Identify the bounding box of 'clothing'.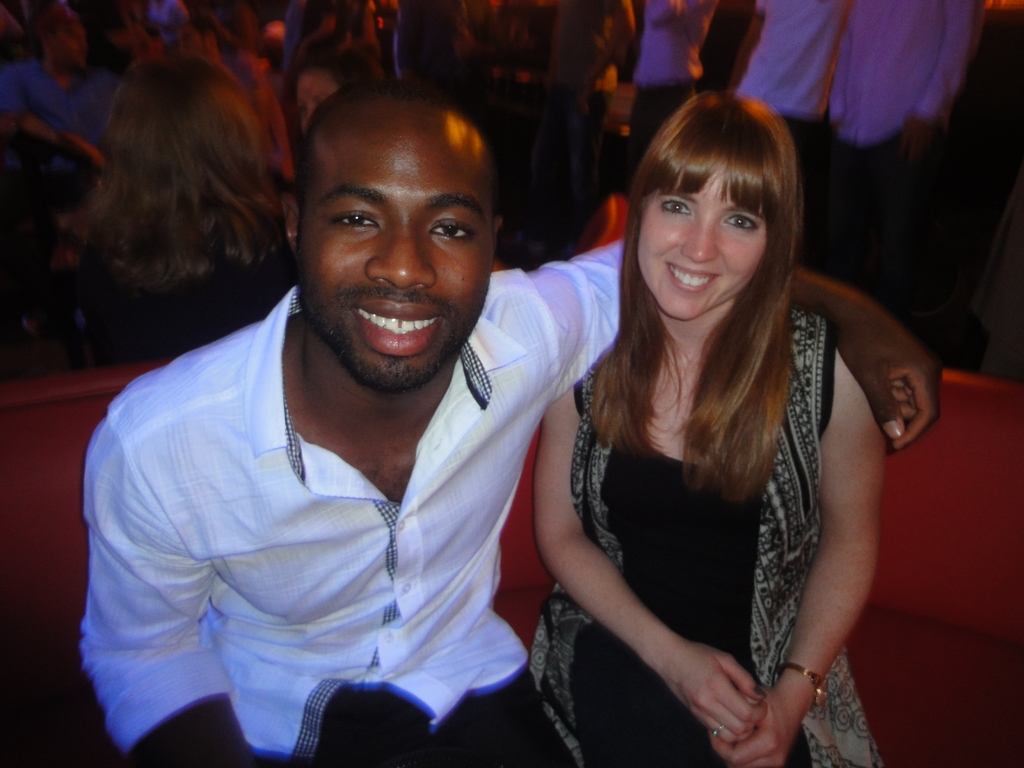
739:0:844:113.
